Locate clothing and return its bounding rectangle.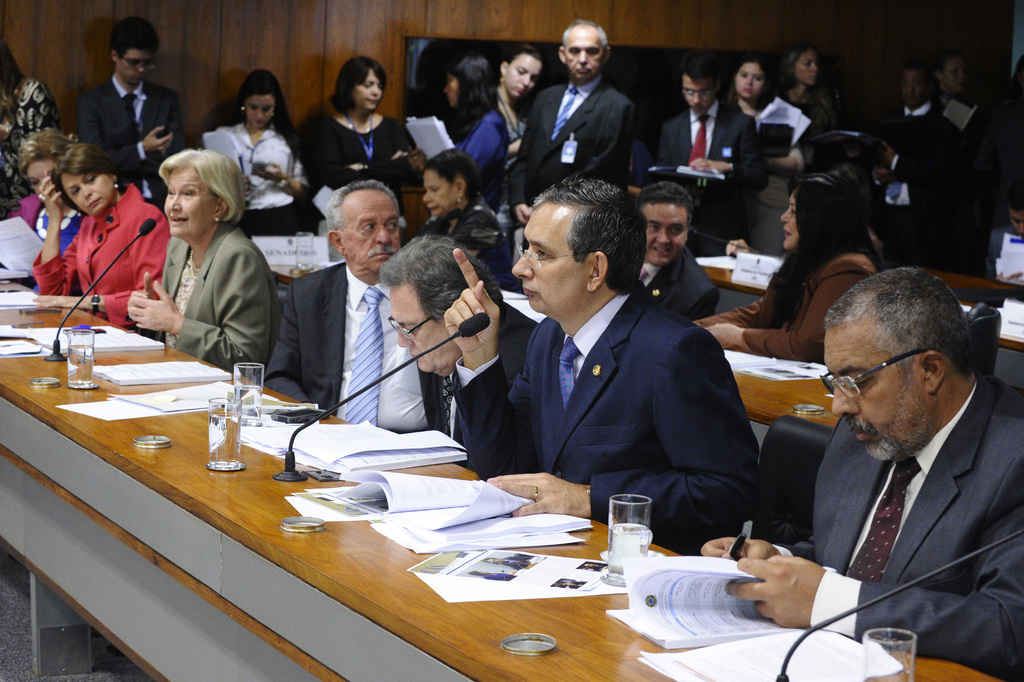
BBox(284, 261, 456, 435).
